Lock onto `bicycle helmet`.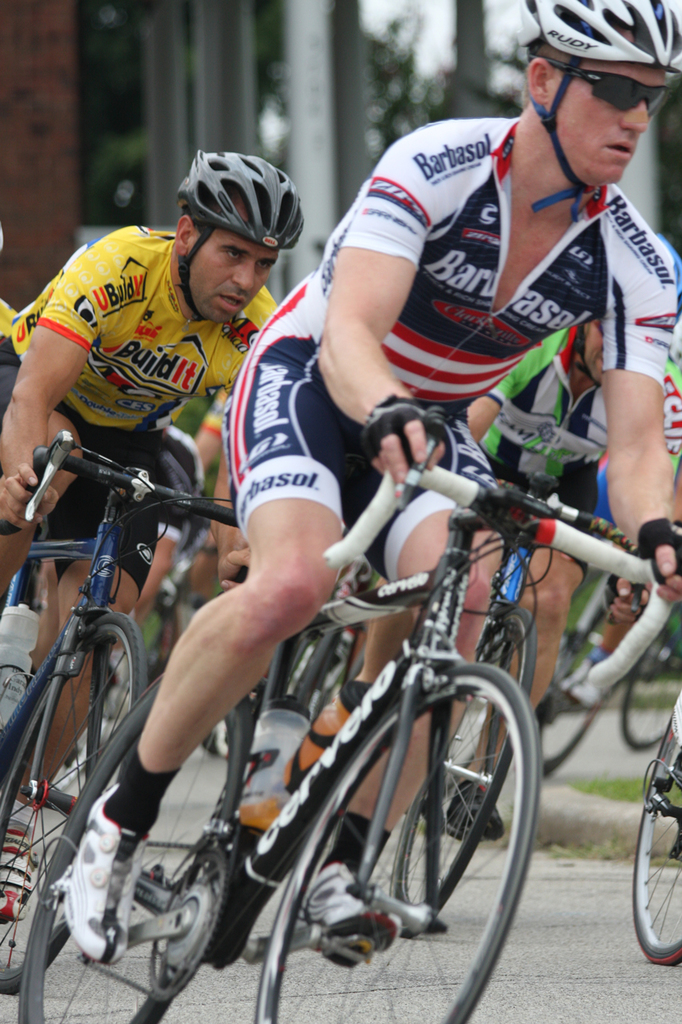
Locked: {"left": 169, "top": 152, "right": 305, "bottom": 250}.
